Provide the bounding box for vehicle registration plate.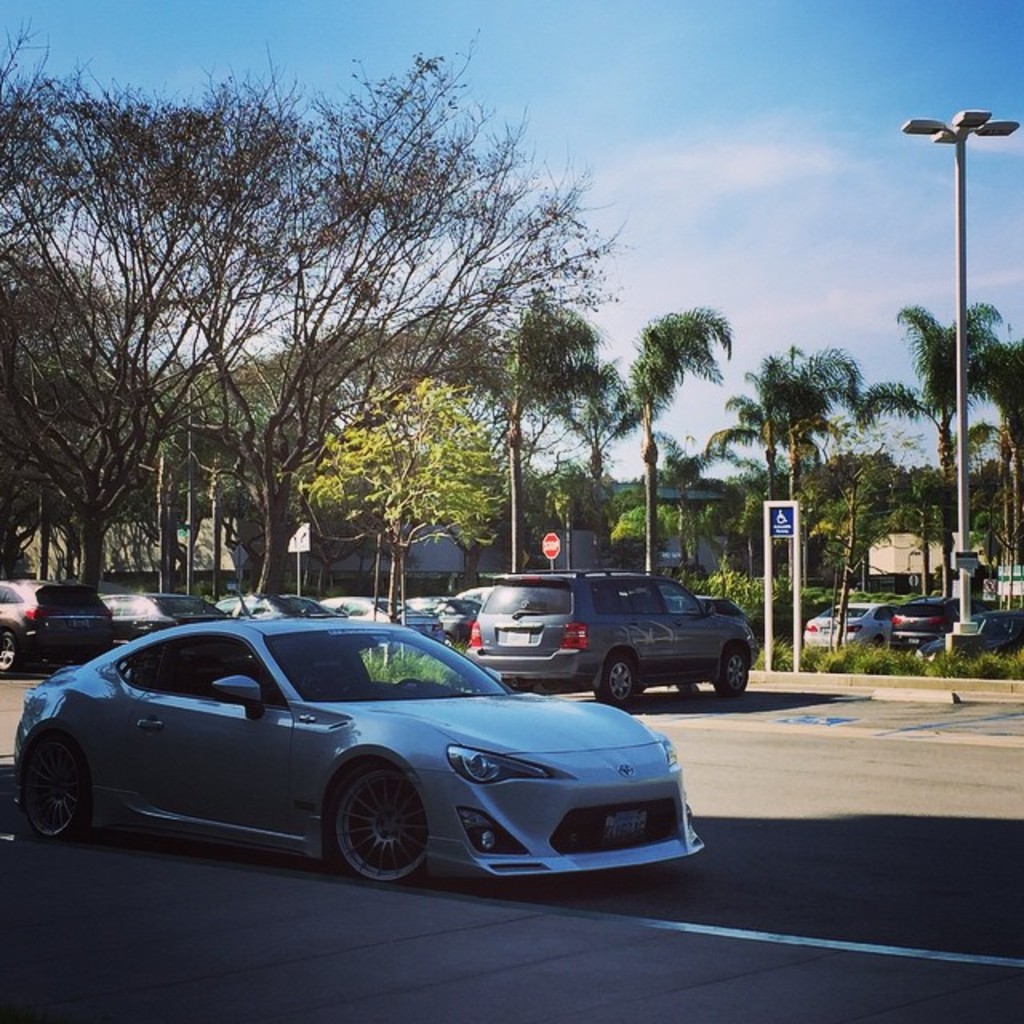
x1=501 y1=627 x2=526 y2=645.
